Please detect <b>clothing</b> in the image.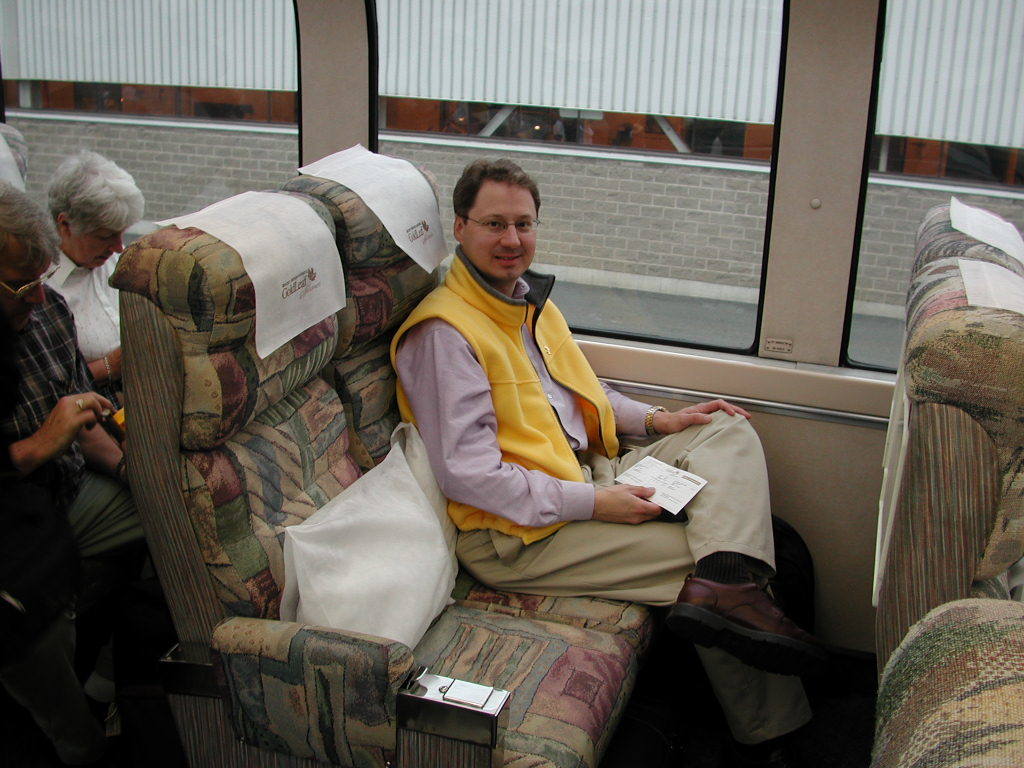
0:288:165:635.
